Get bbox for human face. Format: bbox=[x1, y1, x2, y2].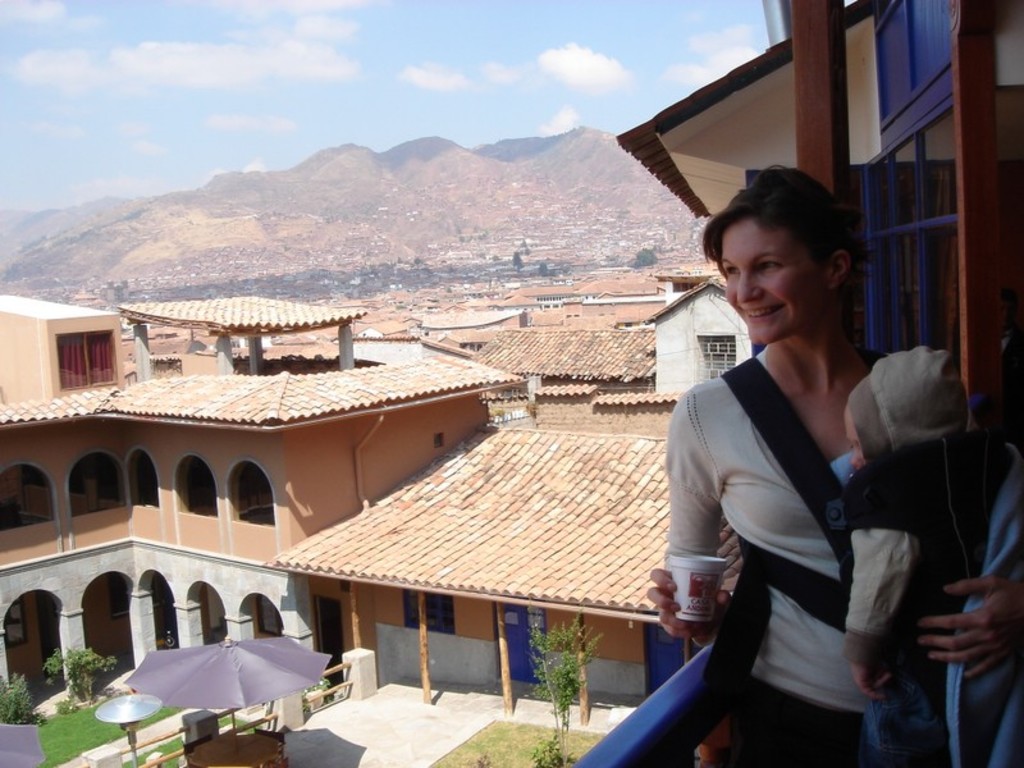
bbox=[842, 408, 861, 474].
